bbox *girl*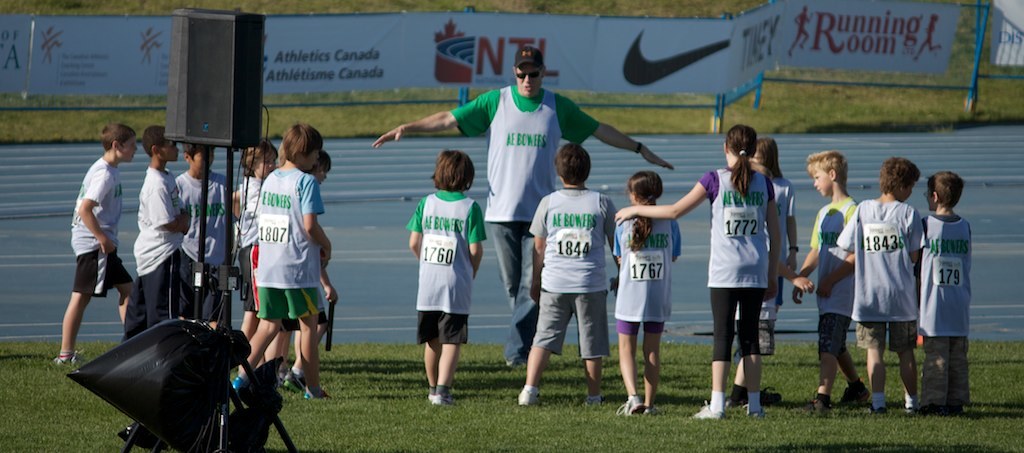
pyautogui.locateOnScreen(610, 176, 682, 418)
